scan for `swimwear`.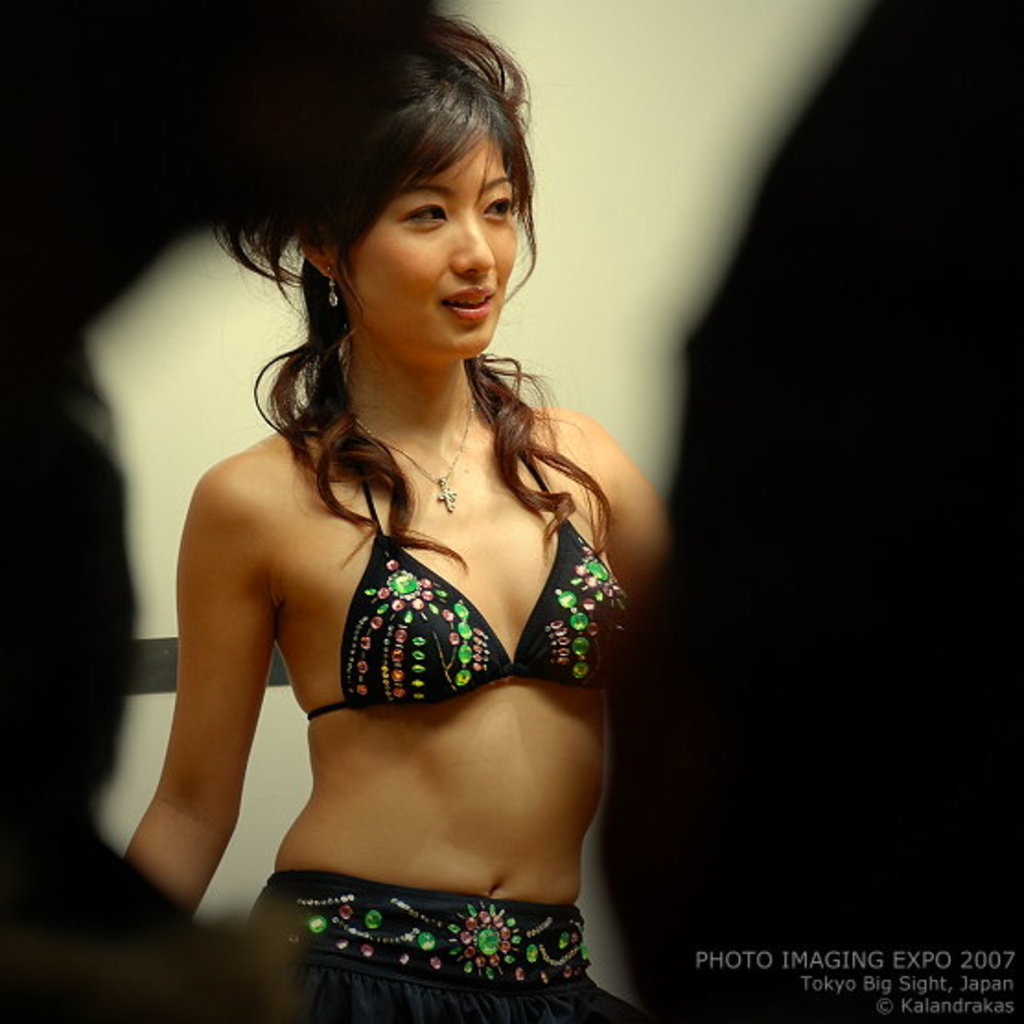
Scan result: bbox(245, 869, 656, 1022).
